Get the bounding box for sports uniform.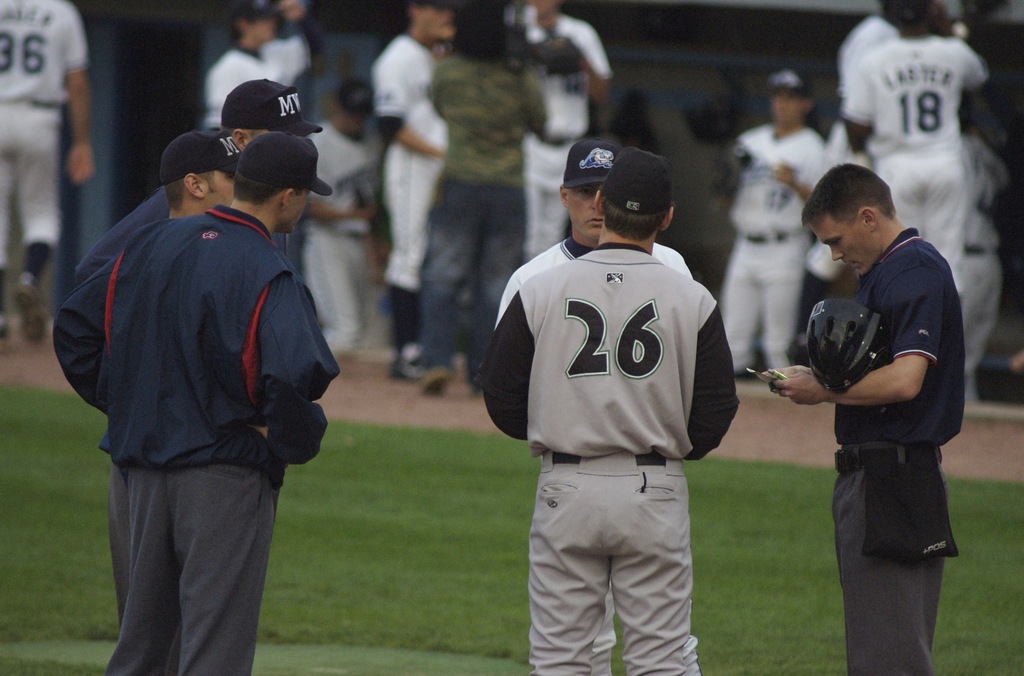
<box>493,138,694,329</box>.
